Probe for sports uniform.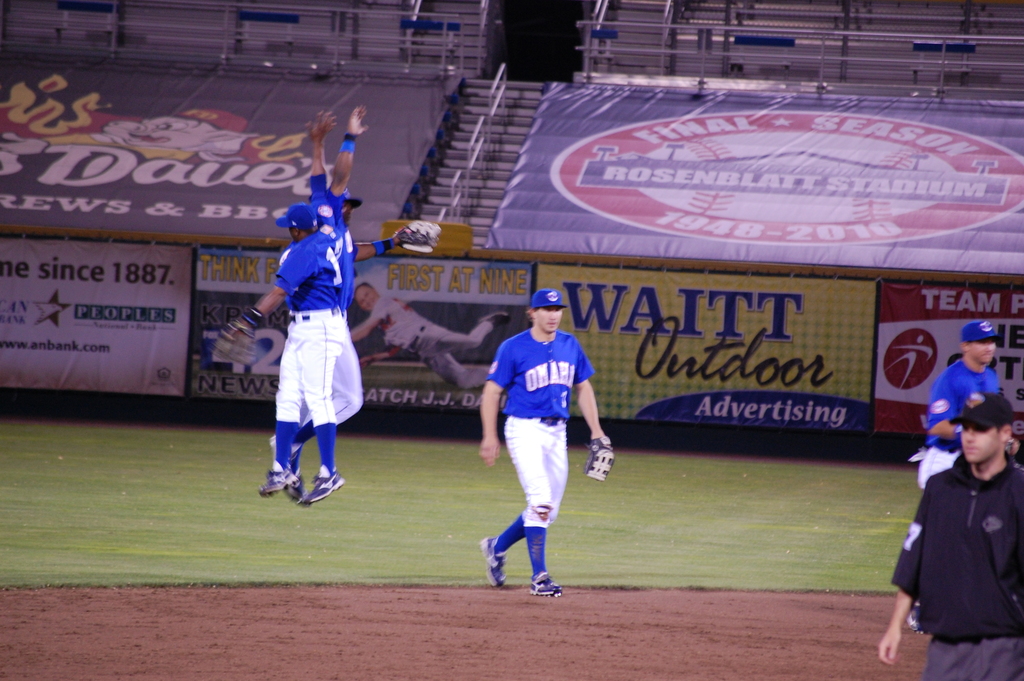
Probe result: x1=486, y1=286, x2=606, y2=602.
